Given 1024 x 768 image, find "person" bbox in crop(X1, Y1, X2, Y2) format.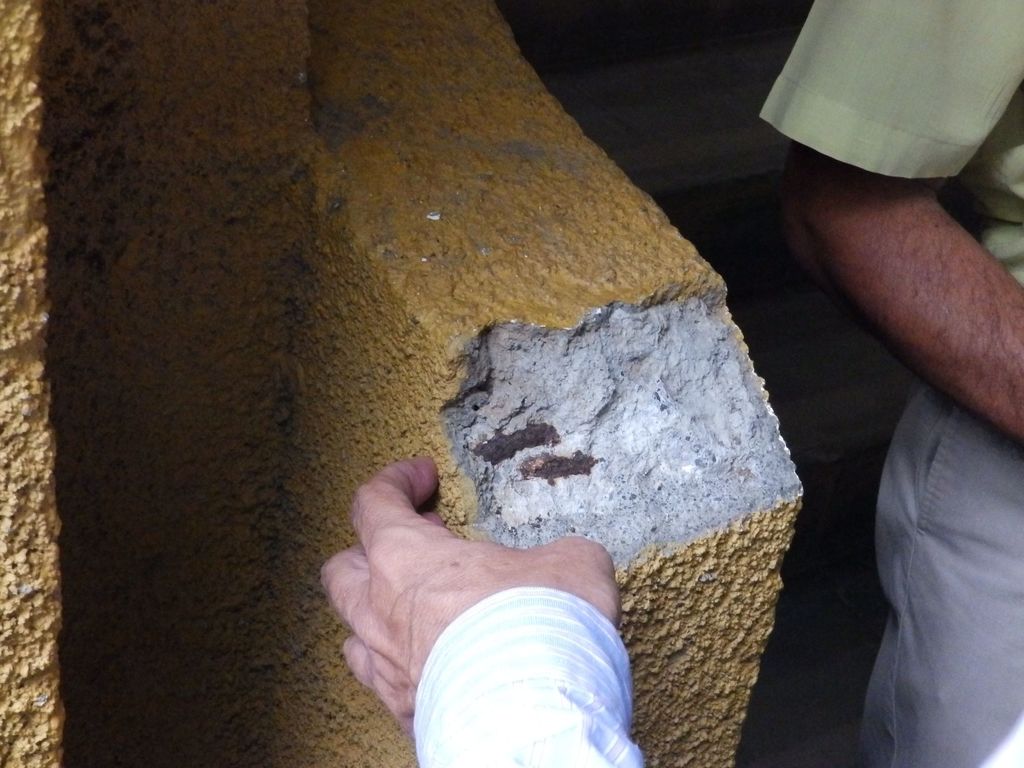
crop(764, 0, 1023, 766).
